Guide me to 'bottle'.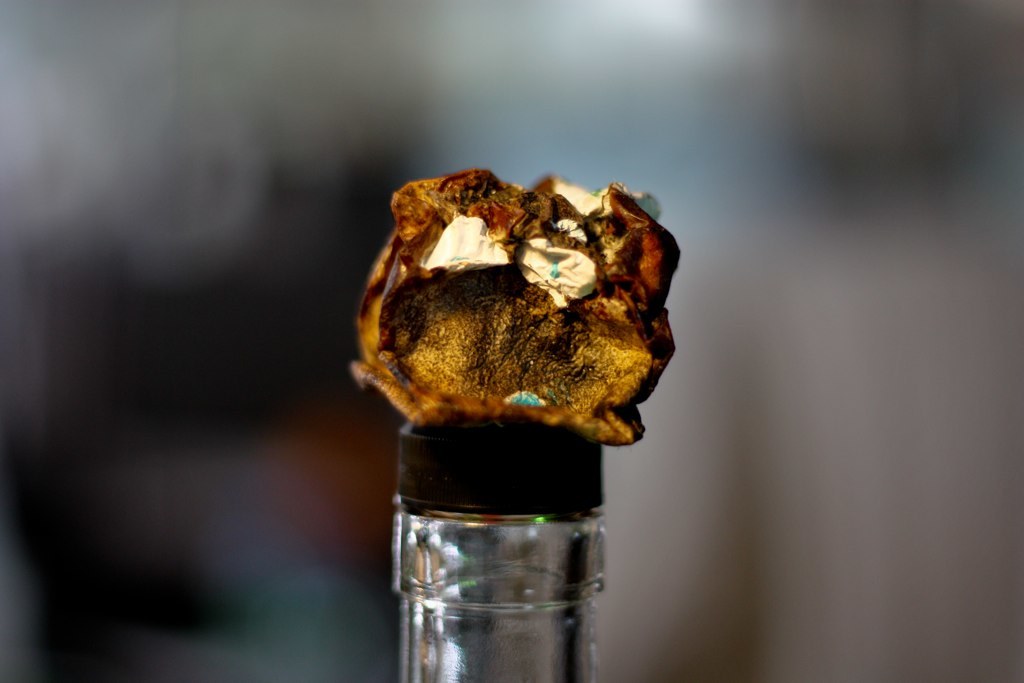
Guidance: box(384, 423, 623, 682).
